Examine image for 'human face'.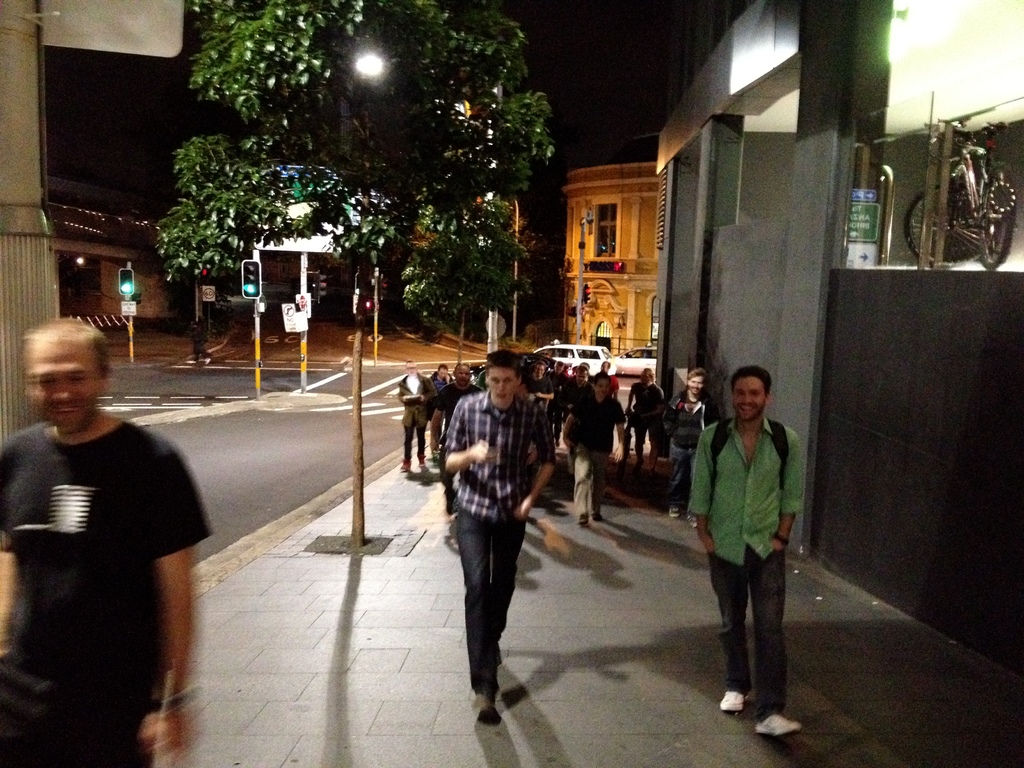
Examination result: 689/378/700/390.
